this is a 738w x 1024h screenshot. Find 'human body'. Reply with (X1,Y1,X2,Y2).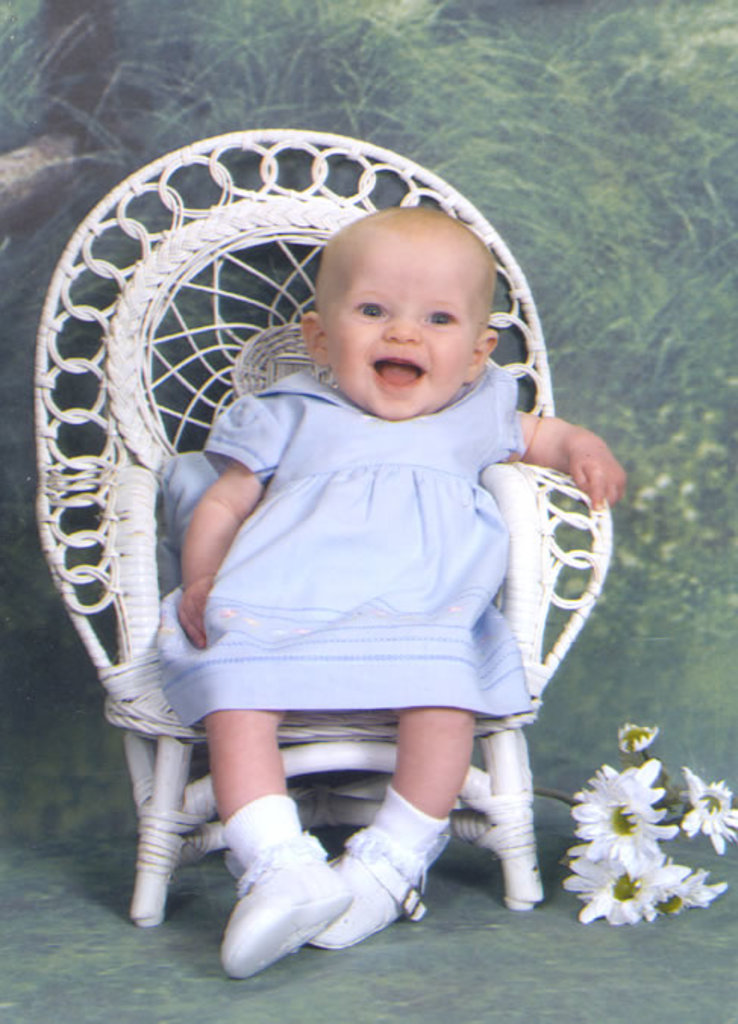
(0,139,697,885).
